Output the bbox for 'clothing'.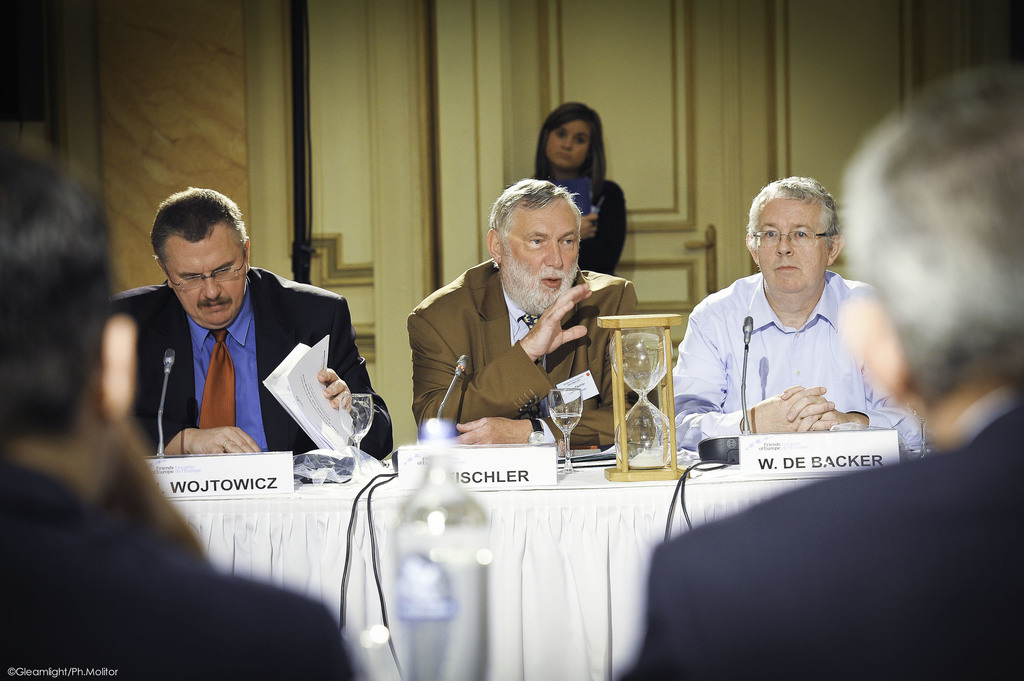
x1=404 y1=260 x2=634 y2=449.
